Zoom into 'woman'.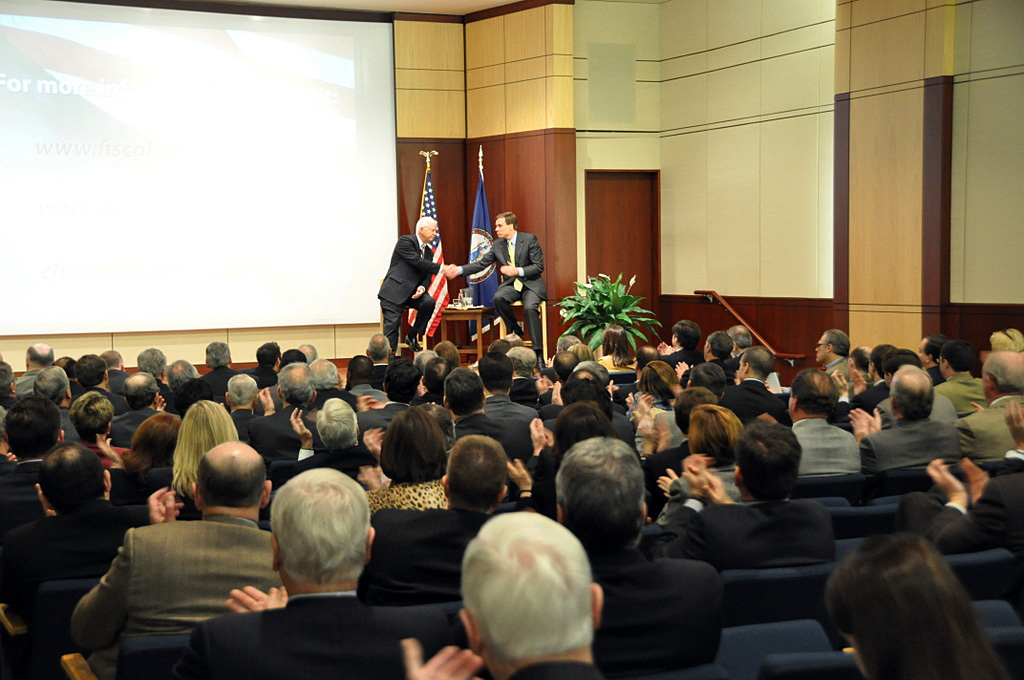
Zoom target: [666,402,750,529].
